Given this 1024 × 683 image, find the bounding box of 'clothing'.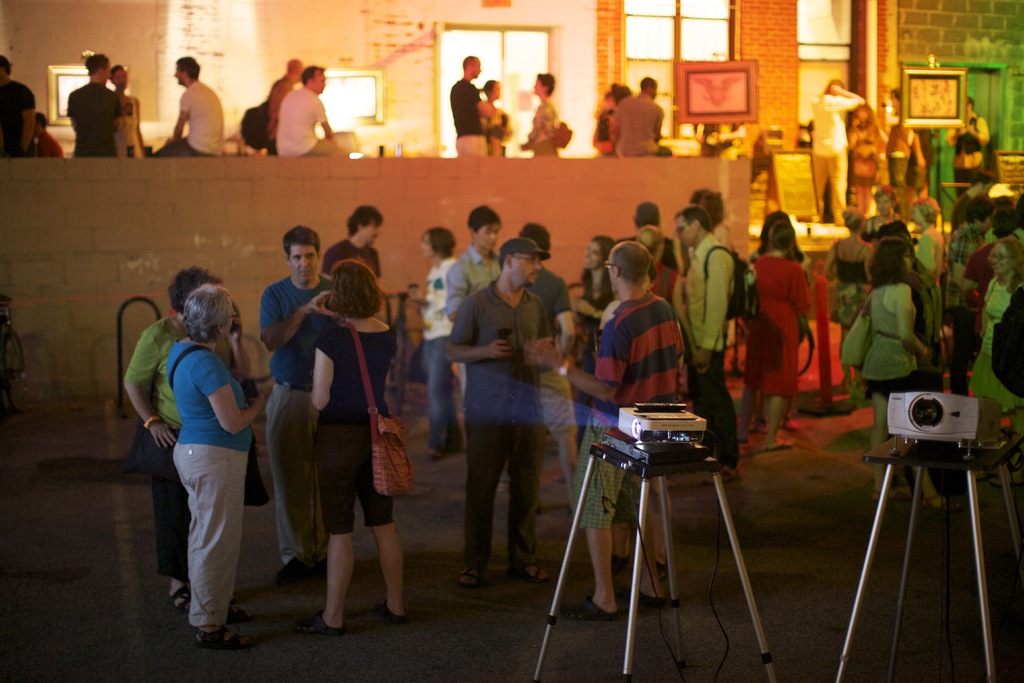
box=[274, 85, 349, 155].
